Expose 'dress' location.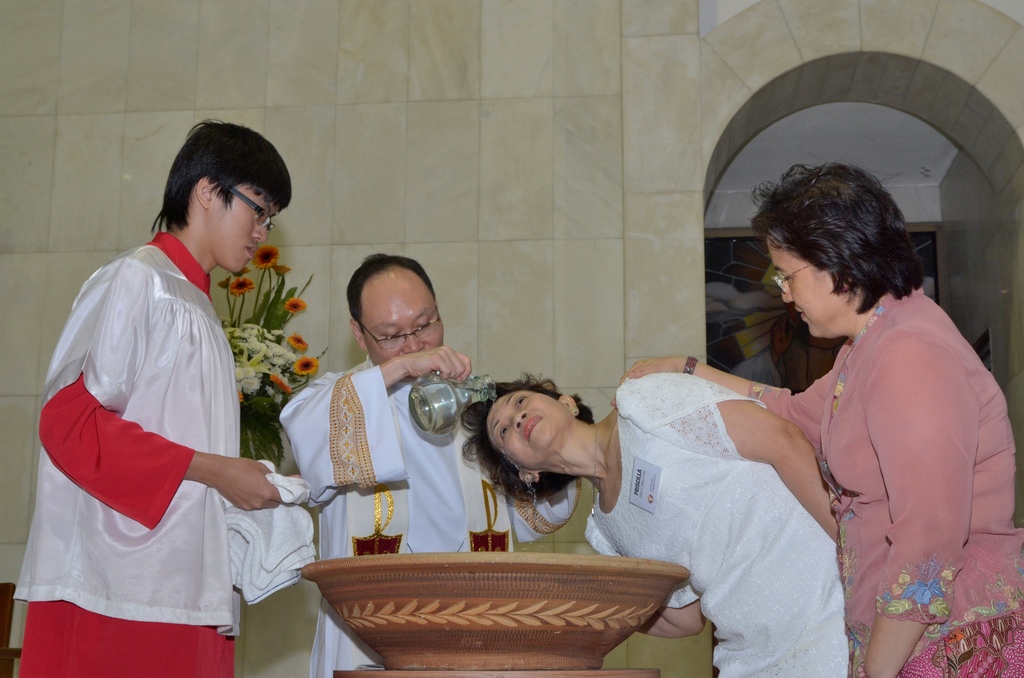
Exposed at (746,286,1023,677).
